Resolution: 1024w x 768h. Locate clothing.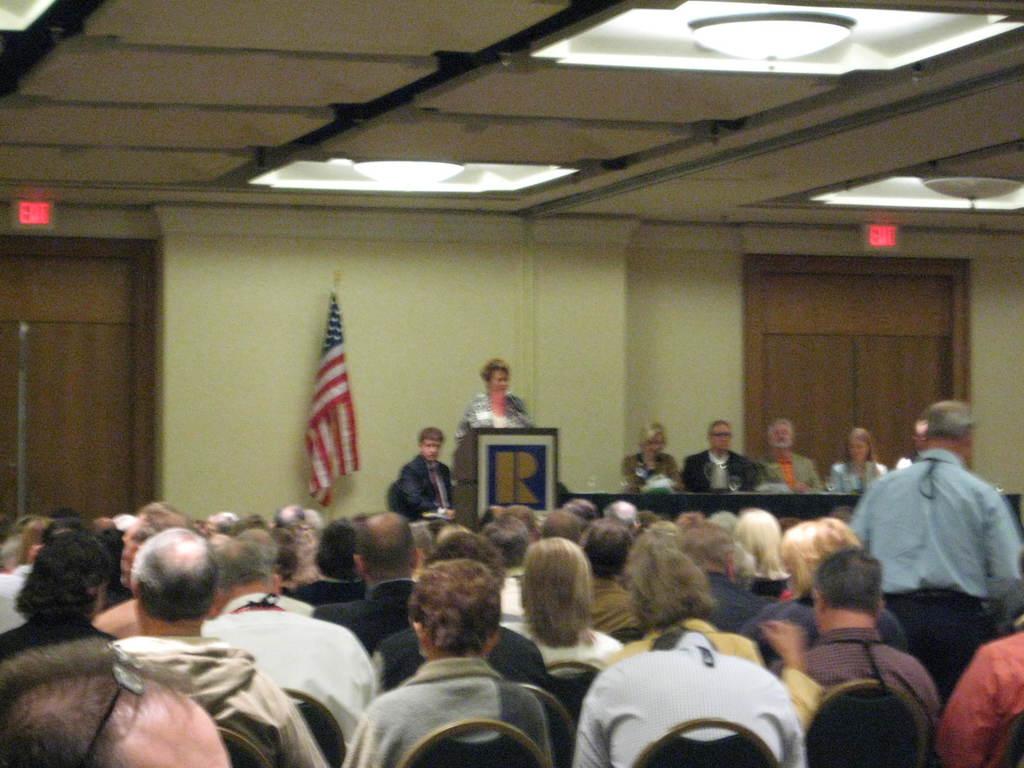
936, 626, 1023, 767.
